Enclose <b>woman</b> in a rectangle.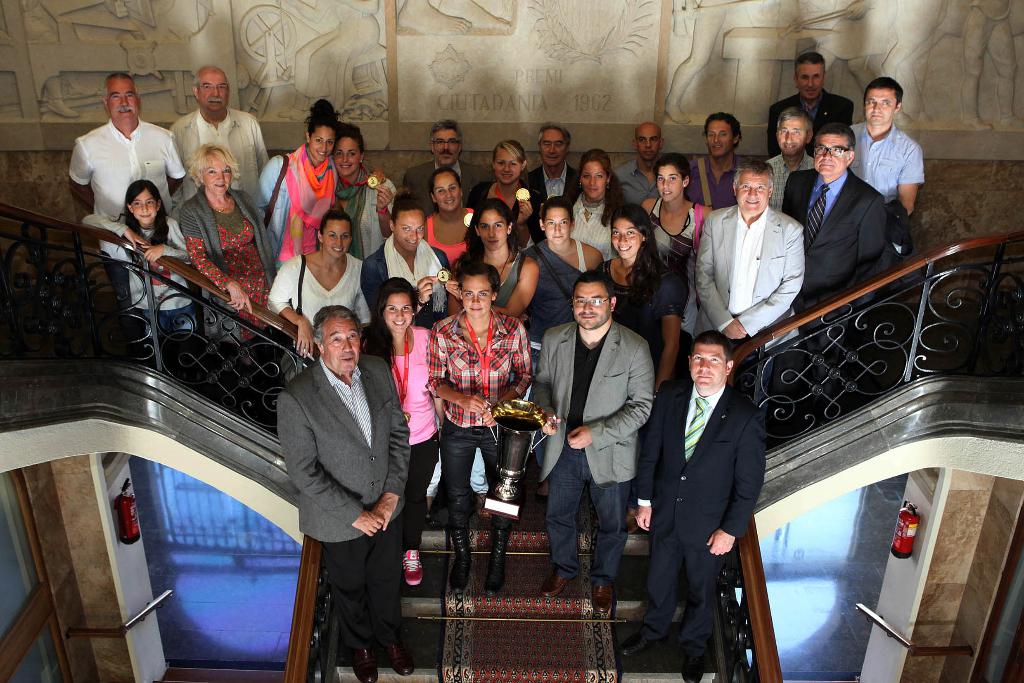
bbox=[526, 198, 604, 342].
